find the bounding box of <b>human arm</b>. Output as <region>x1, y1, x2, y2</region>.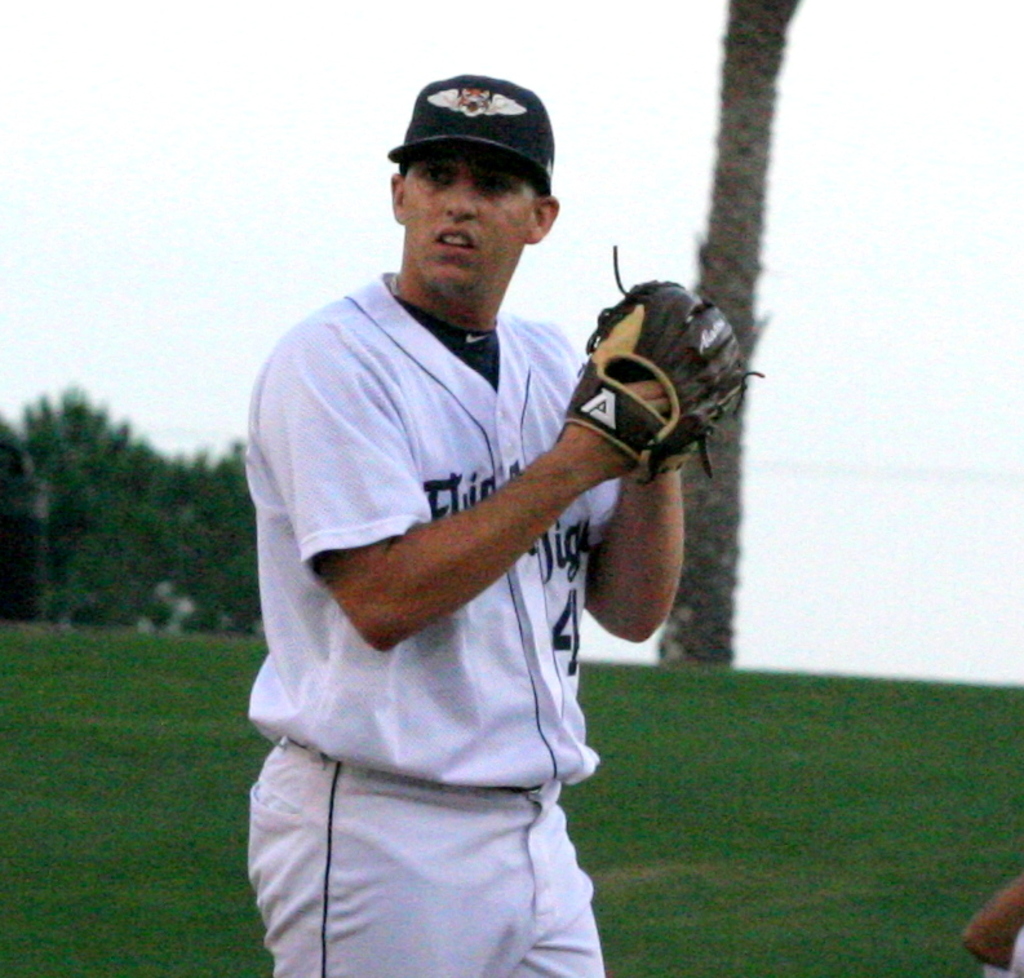
<region>593, 464, 710, 636</region>.
